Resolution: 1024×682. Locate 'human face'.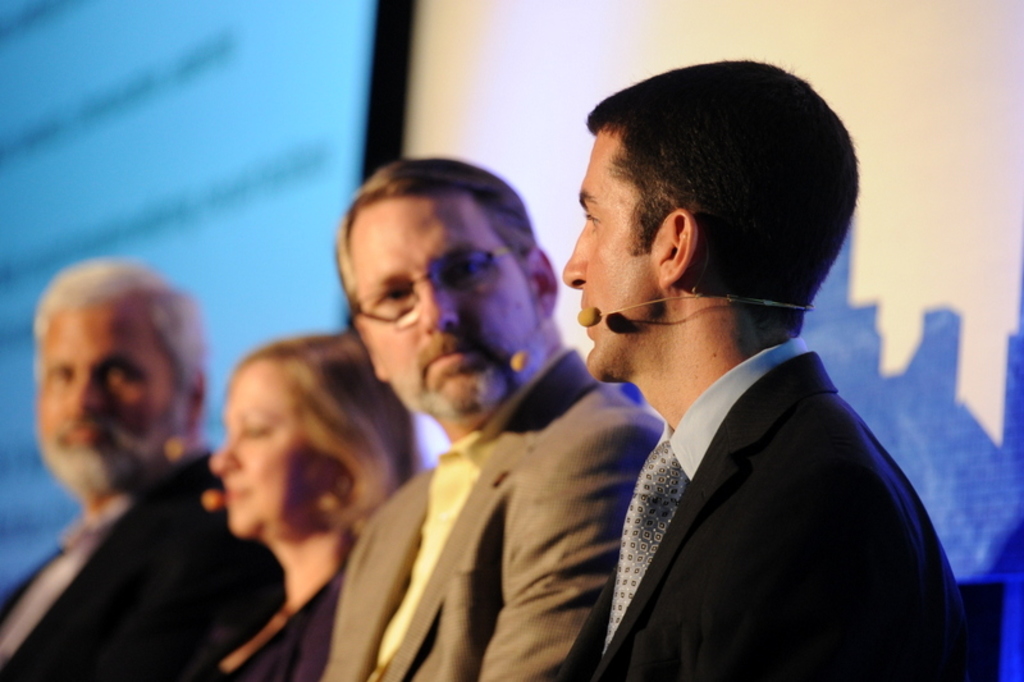
561, 138, 660, 381.
